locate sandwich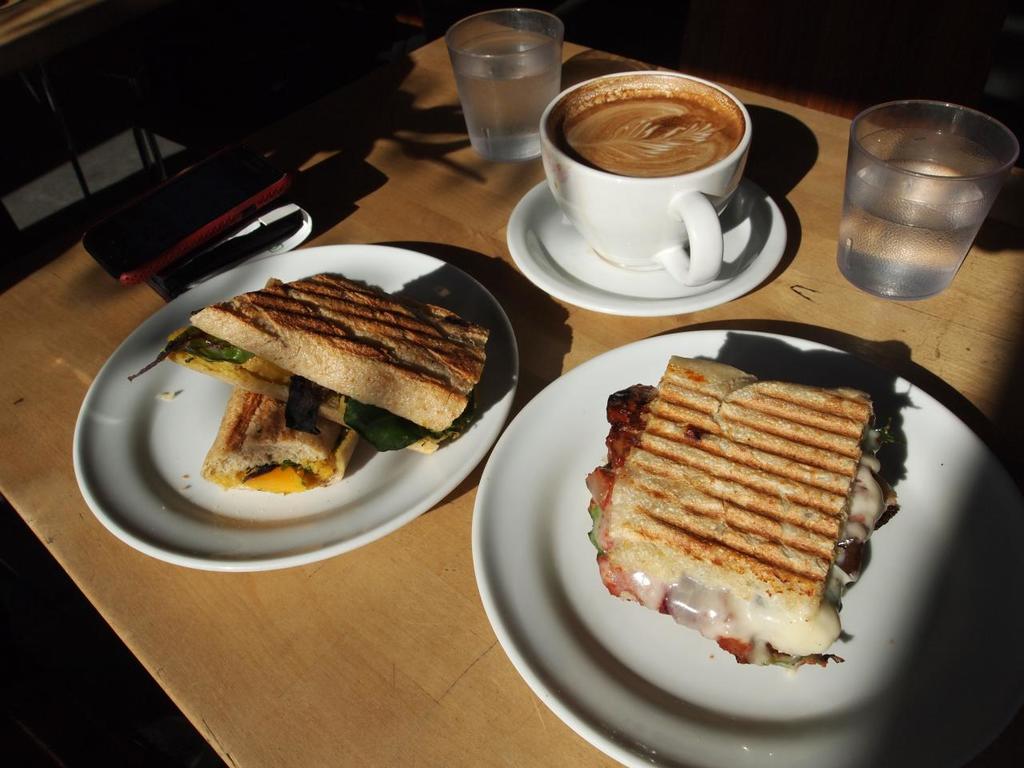
{"x1": 158, "y1": 274, "x2": 492, "y2": 458}
